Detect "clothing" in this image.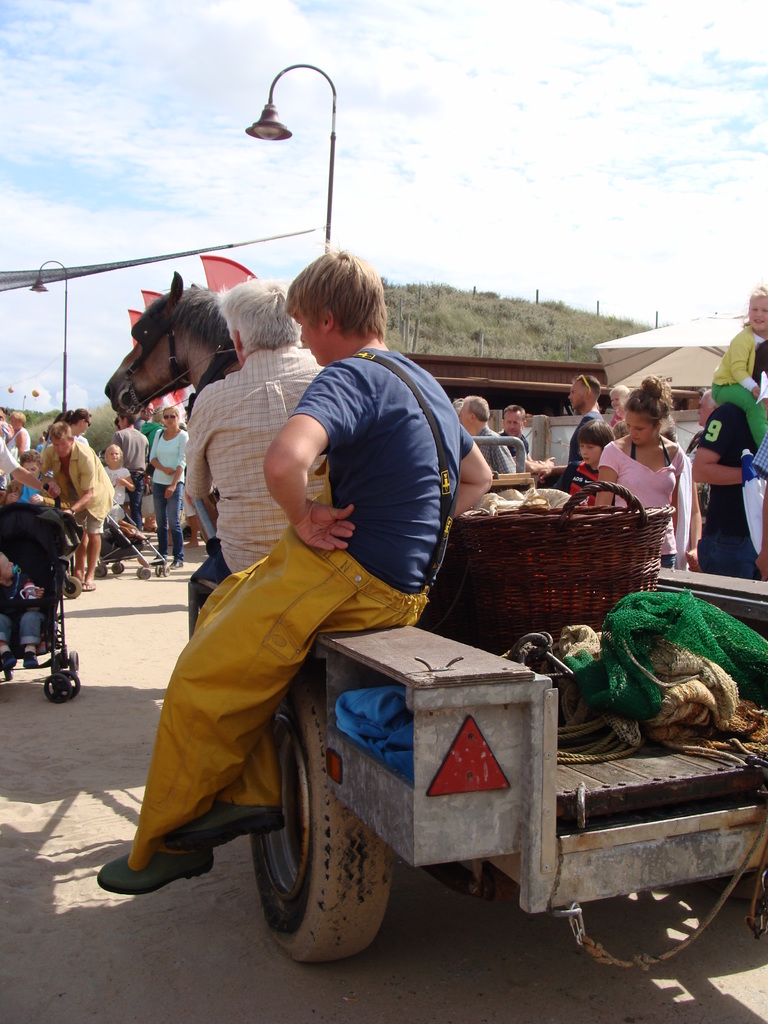
Detection: 145/429/188/554.
